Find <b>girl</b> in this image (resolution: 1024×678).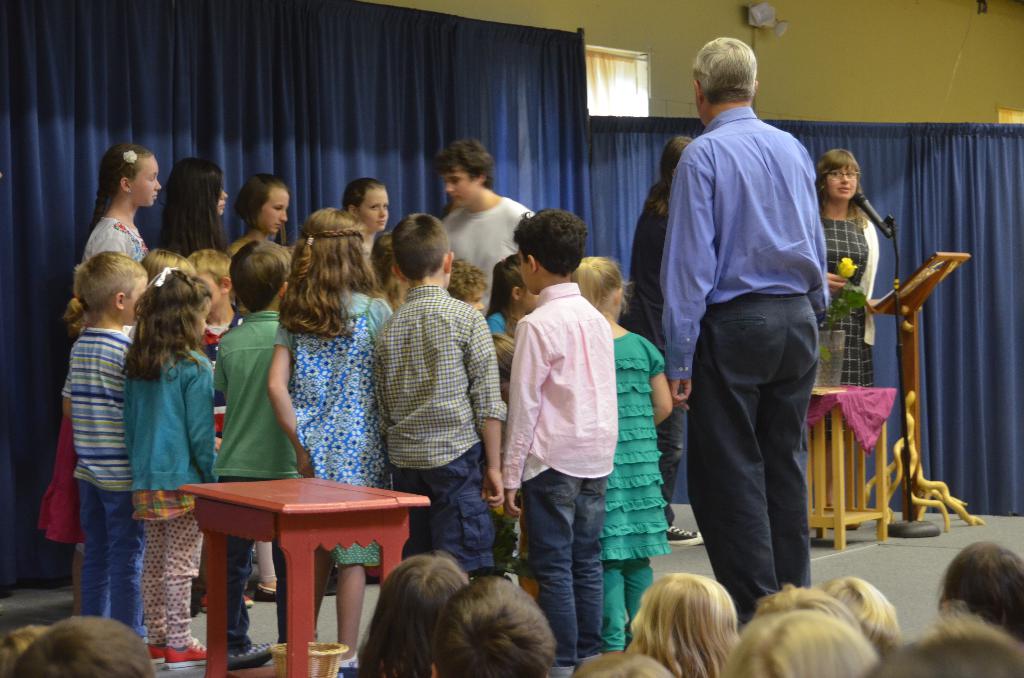
{"left": 268, "top": 209, "right": 393, "bottom": 665}.
